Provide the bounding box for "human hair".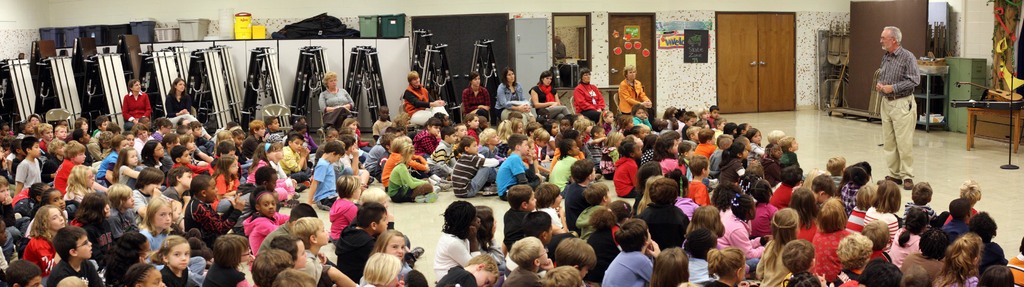
x1=655 y1=250 x2=687 y2=285.
